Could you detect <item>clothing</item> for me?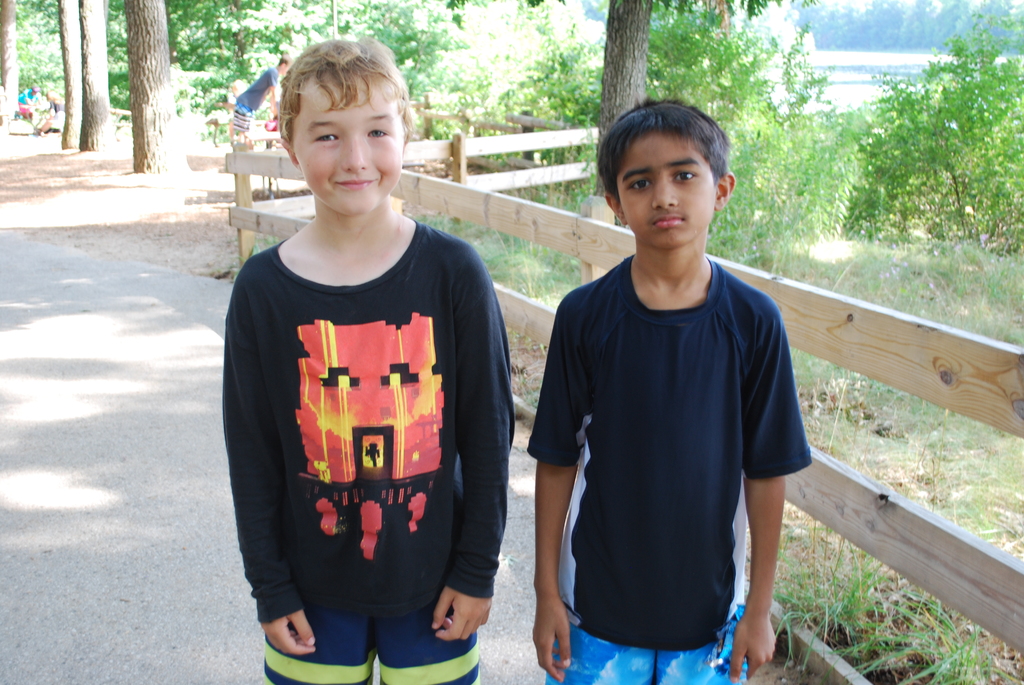
Detection result: rect(245, 195, 488, 648).
